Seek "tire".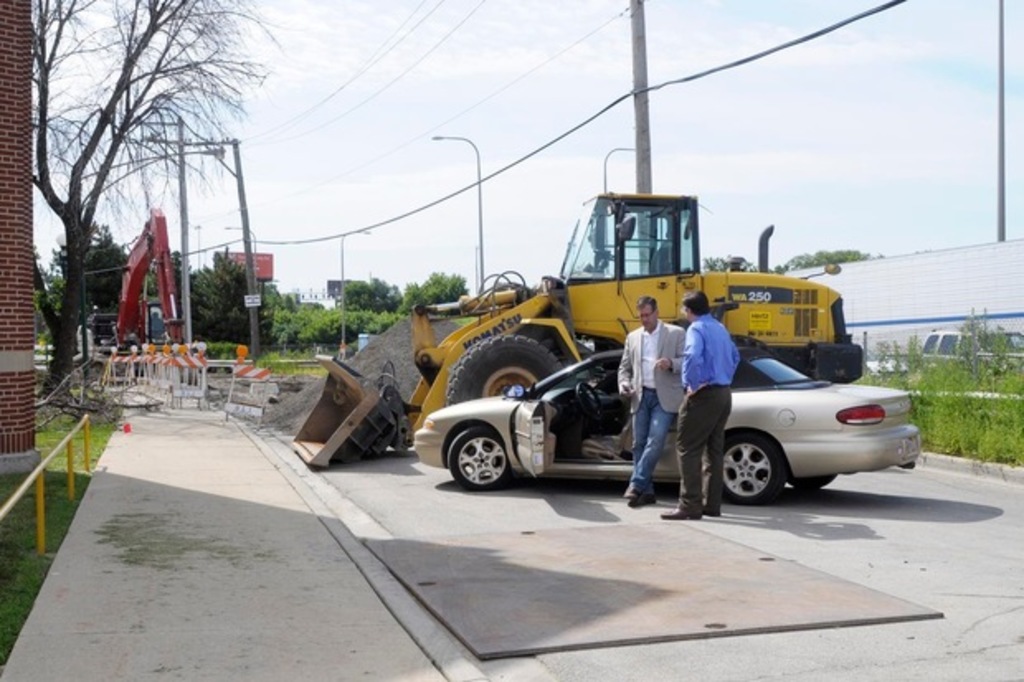
[left=788, top=472, right=834, bottom=489].
